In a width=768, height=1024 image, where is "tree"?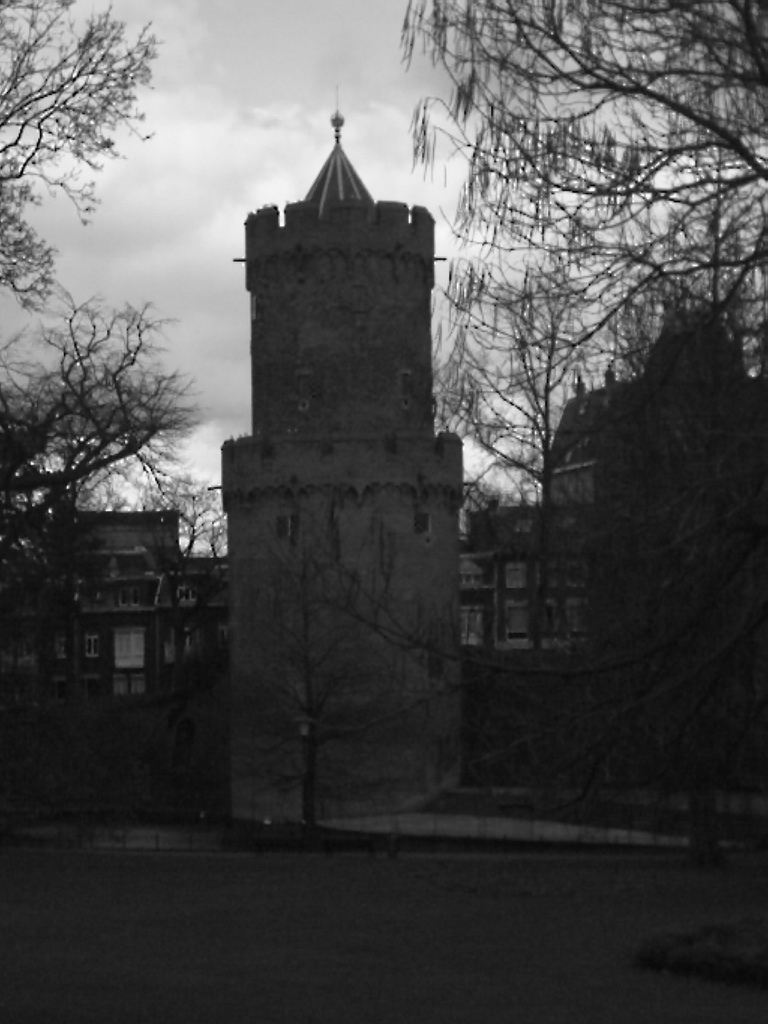
(left=428, top=0, right=767, bottom=568).
